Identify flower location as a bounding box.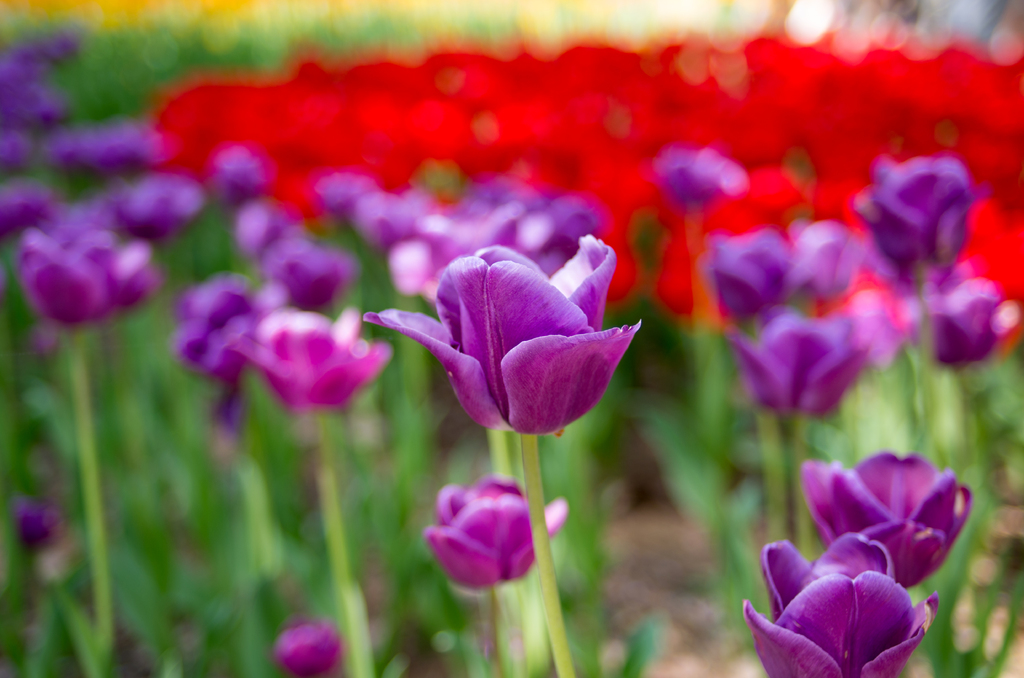
box=[804, 448, 971, 580].
